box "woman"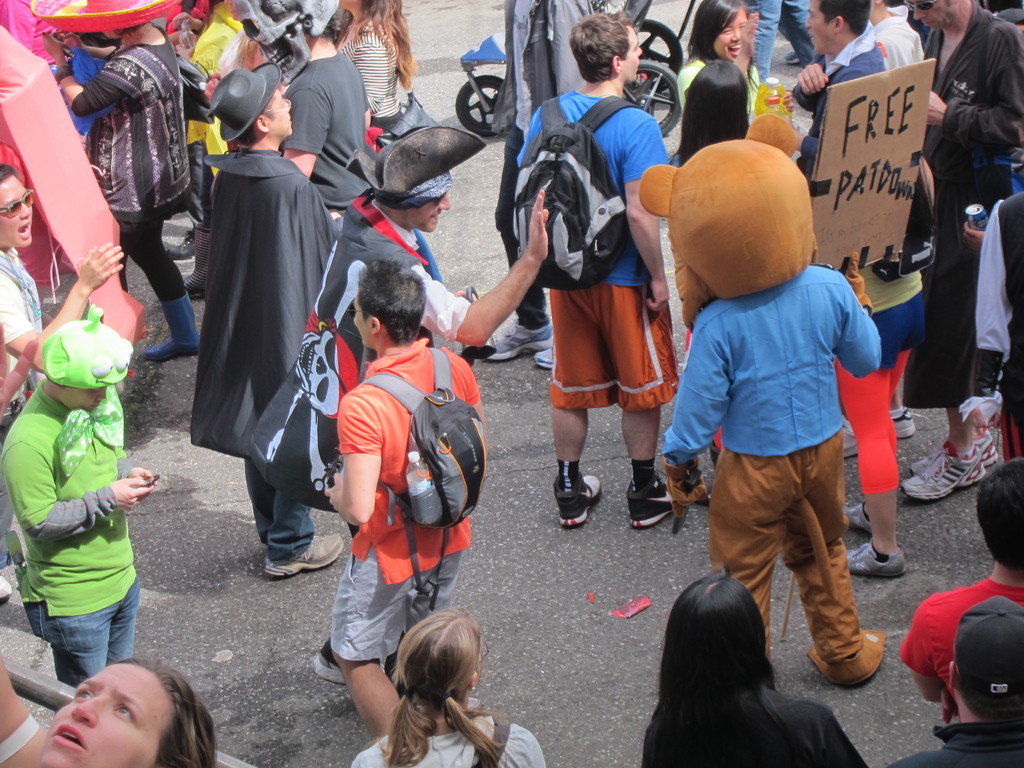
bbox(911, 0, 1018, 497)
